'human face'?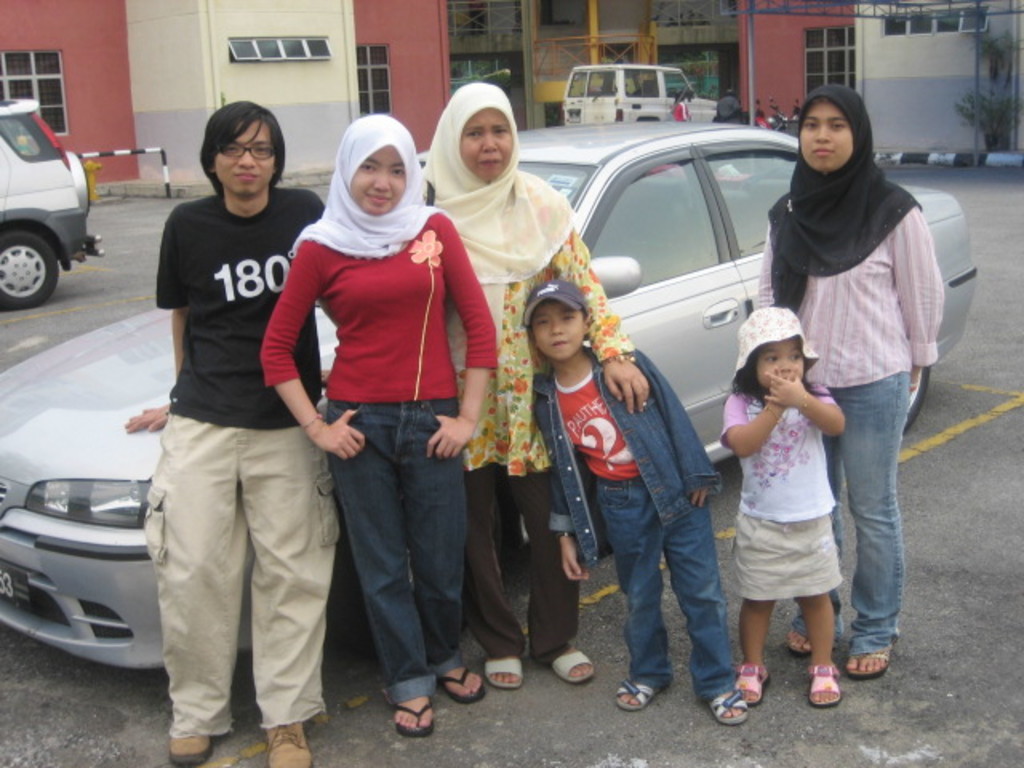
{"left": 349, "top": 139, "right": 403, "bottom": 211}
